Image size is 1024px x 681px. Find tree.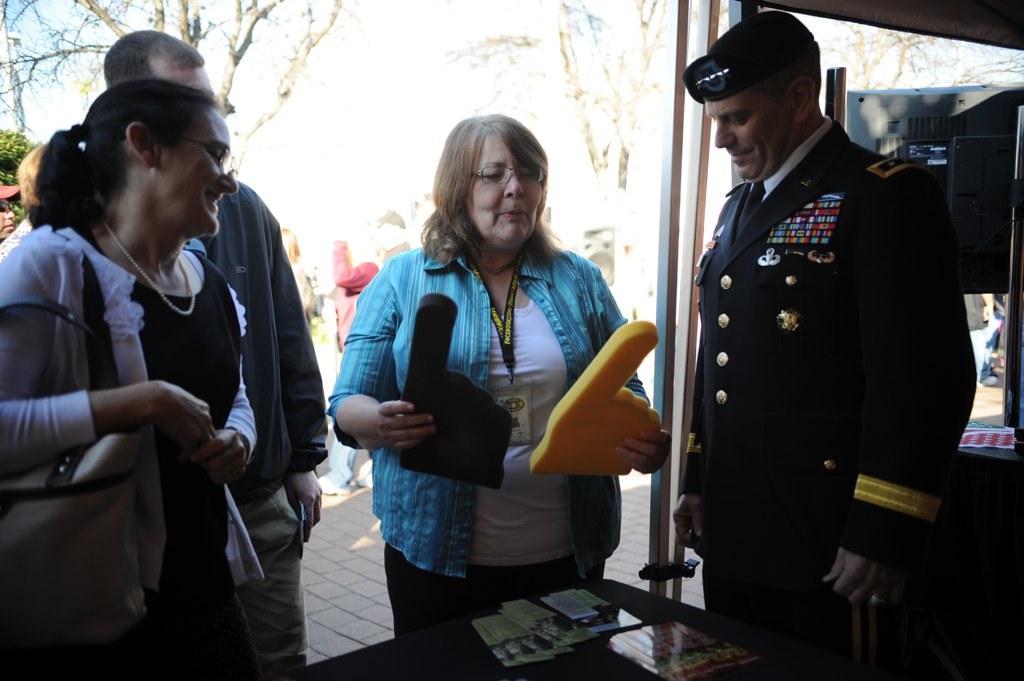
(0, 0, 359, 180).
